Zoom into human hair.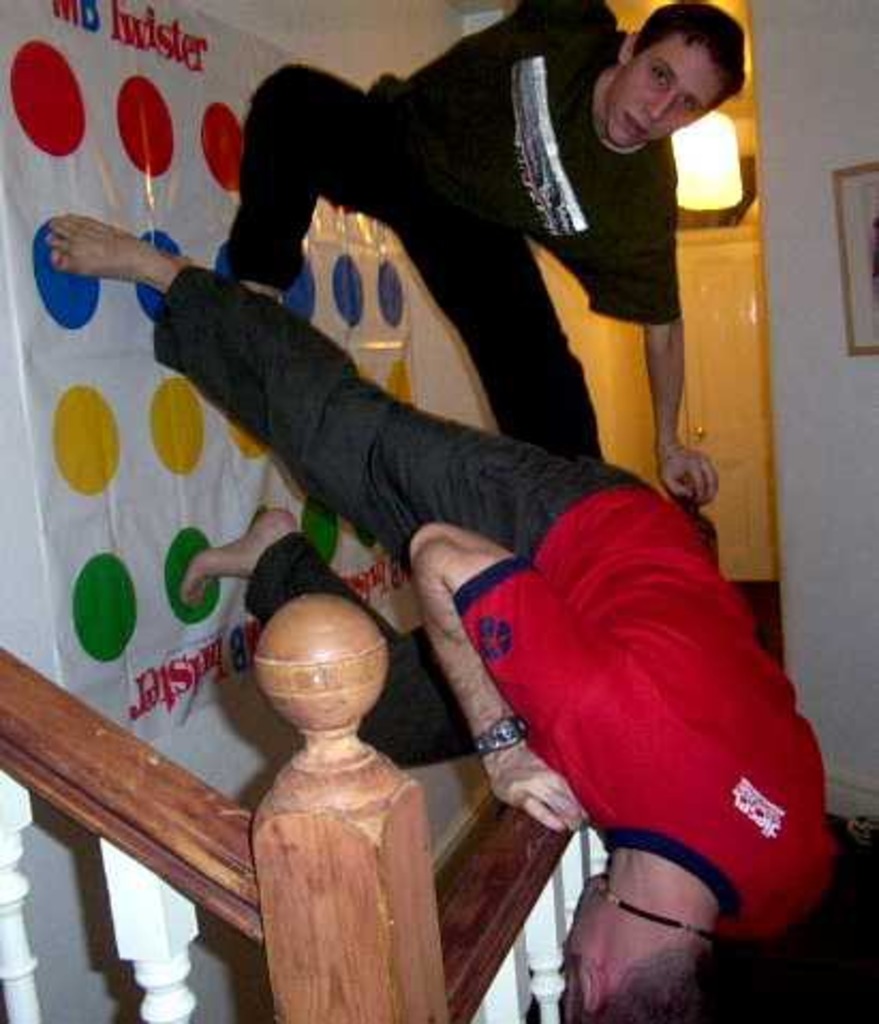
Zoom target: (left=565, top=938, right=725, bottom=1022).
